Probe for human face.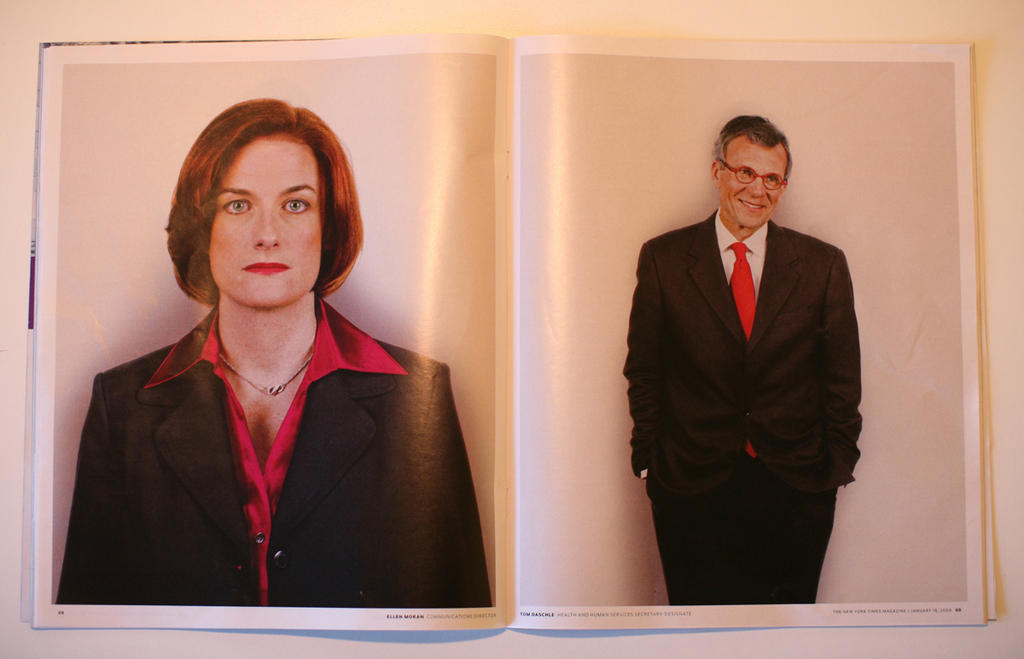
Probe result: [left=724, top=143, right=784, bottom=227].
